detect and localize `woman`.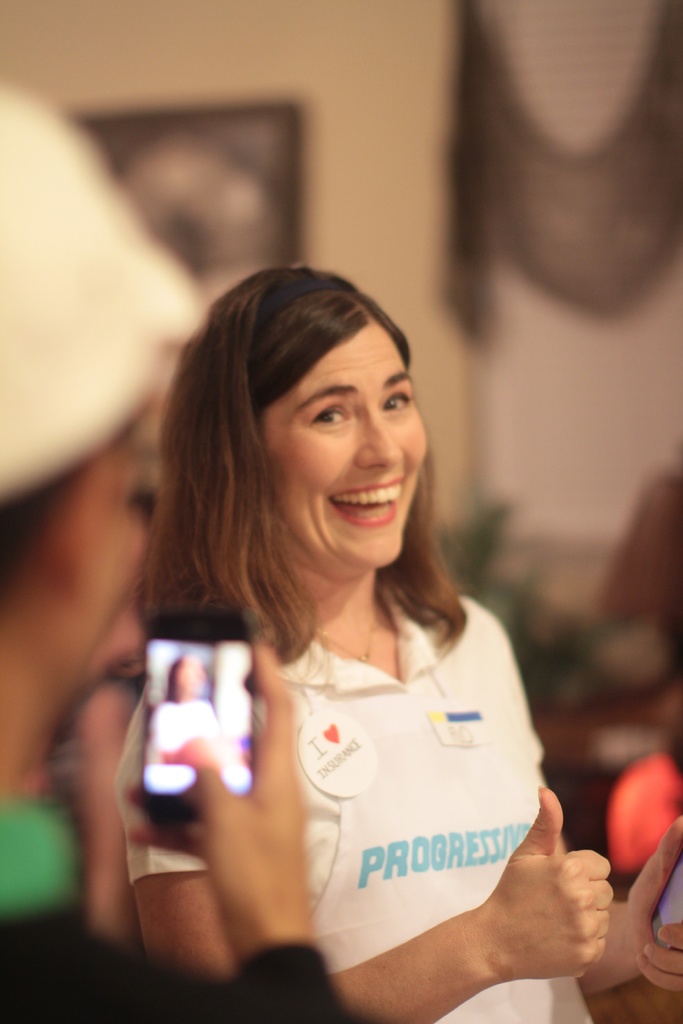
Localized at box=[119, 264, 620, 1023].
